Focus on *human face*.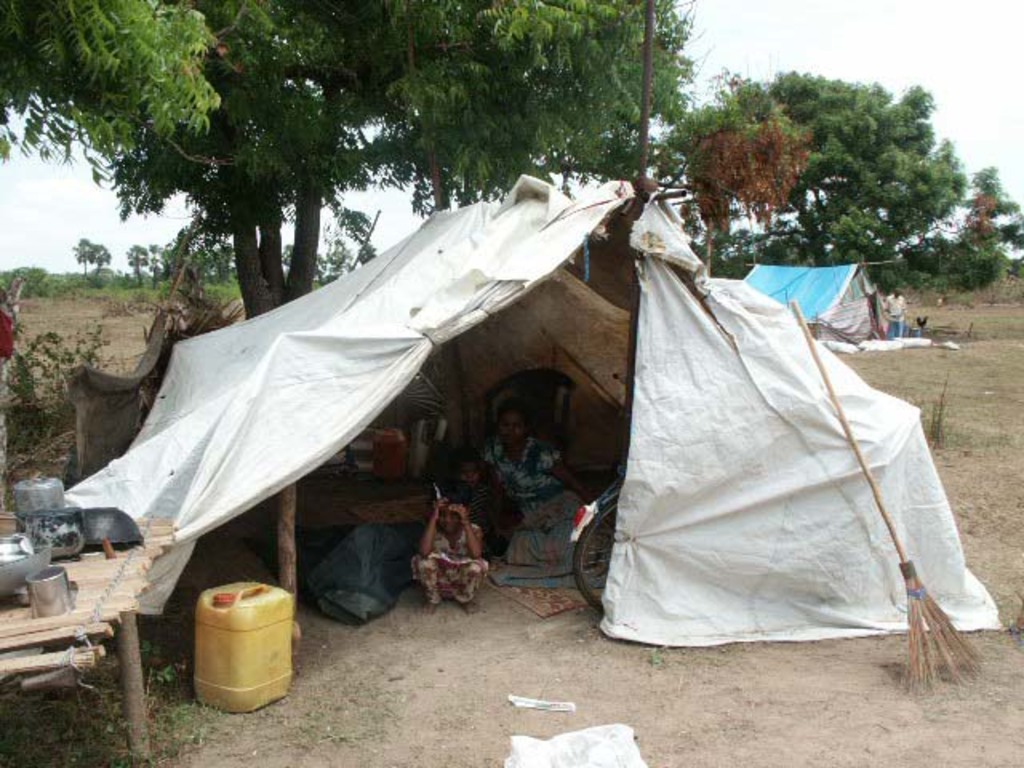
Focused at <bbox>438, 506, 459, 530</bbox>.
